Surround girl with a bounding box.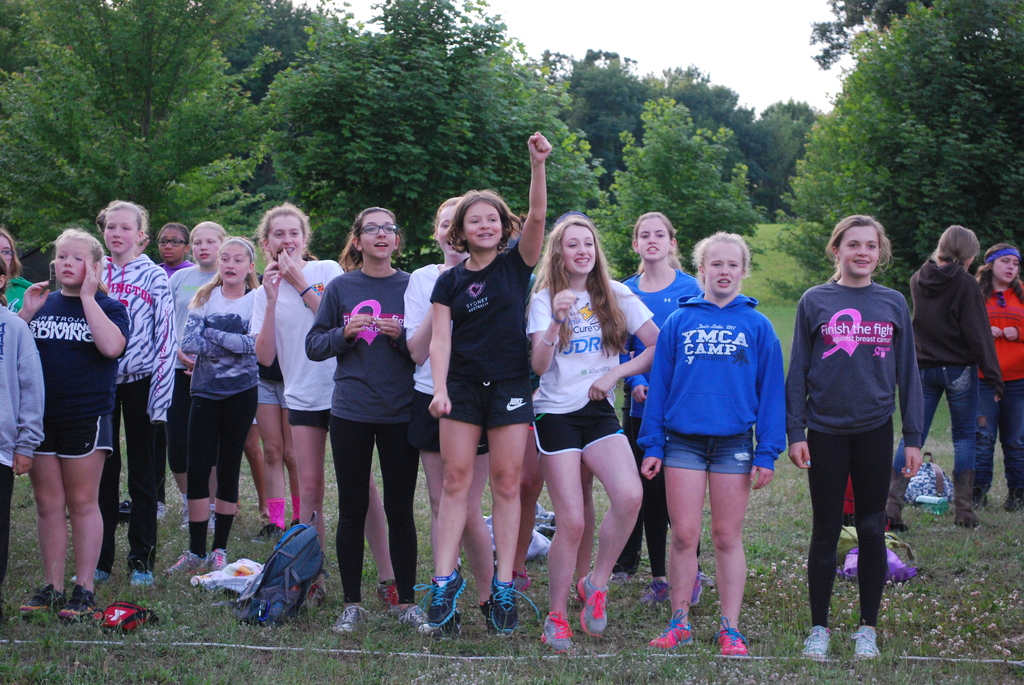
Rect(786, 214, 925, 670).
